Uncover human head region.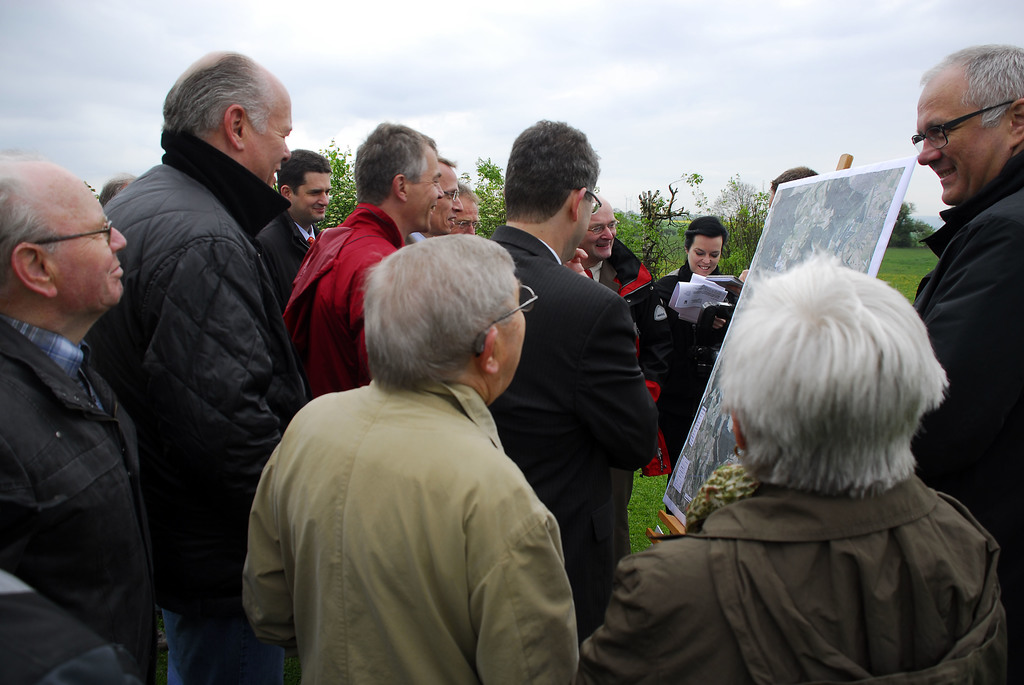
Uncovered: detection(360, 232, 525, 402).
